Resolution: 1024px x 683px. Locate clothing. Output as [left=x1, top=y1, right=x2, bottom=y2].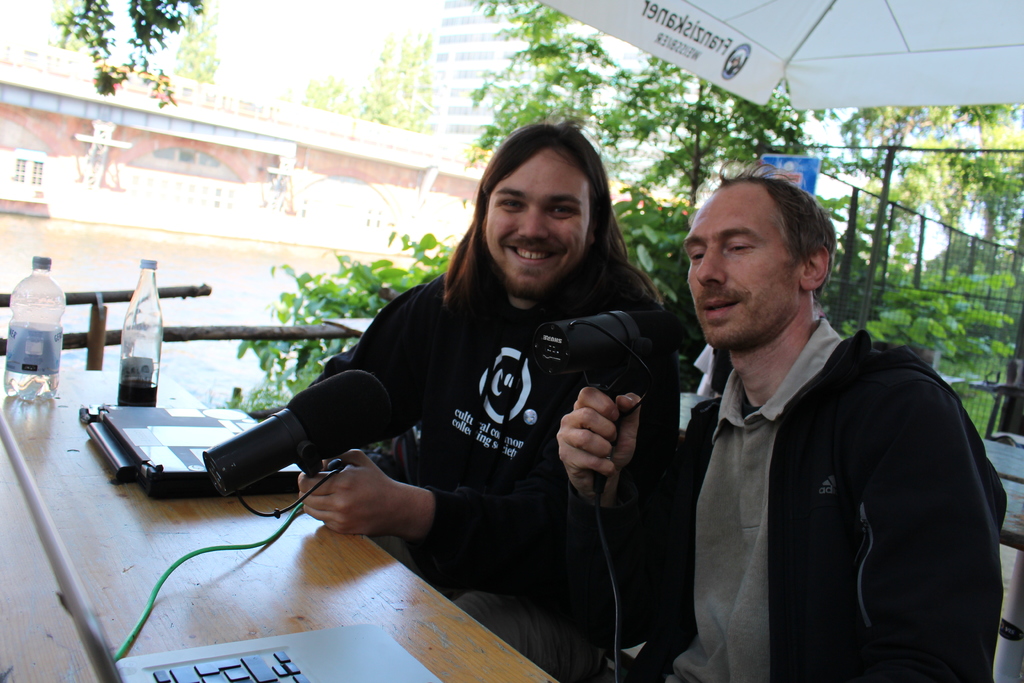
[left=451, top=312, right=1007, bottom=680].
